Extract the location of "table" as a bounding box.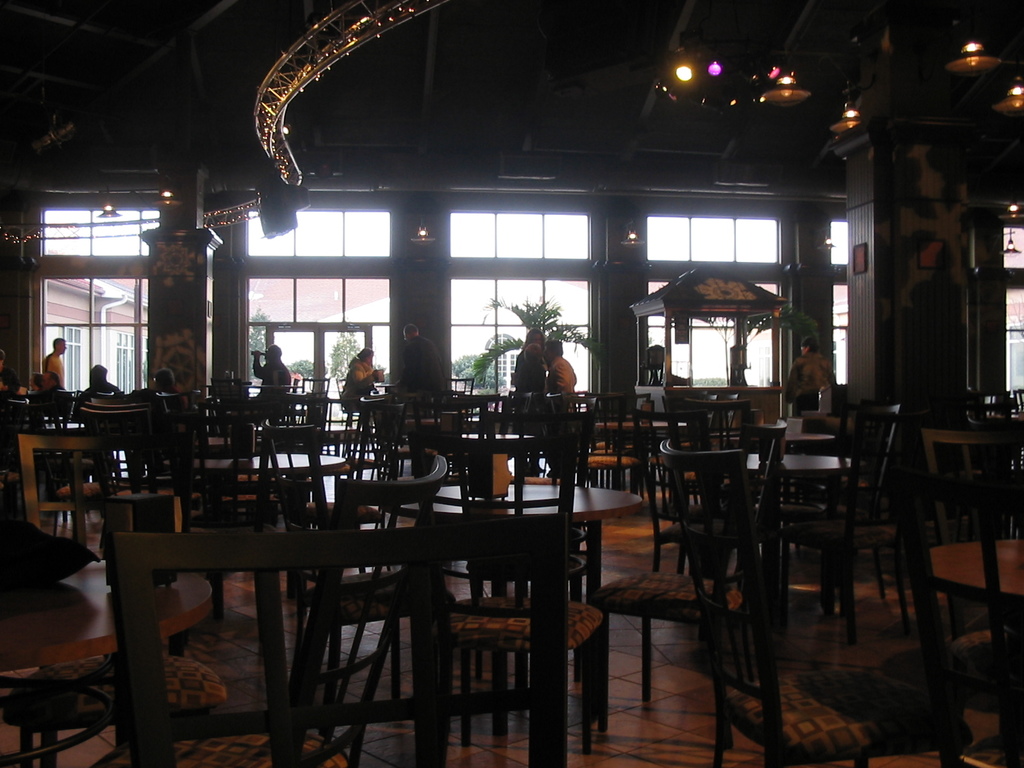
box=[0, 560, 215, 767].
